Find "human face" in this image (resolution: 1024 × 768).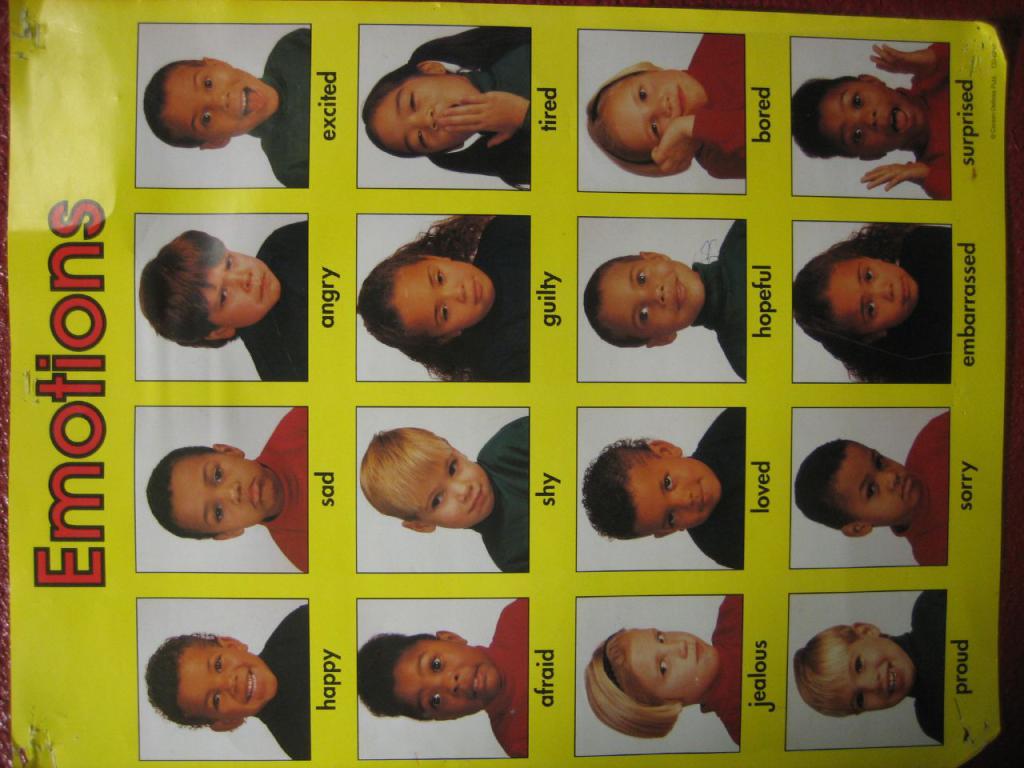
box(411, 451, 497, 529).
